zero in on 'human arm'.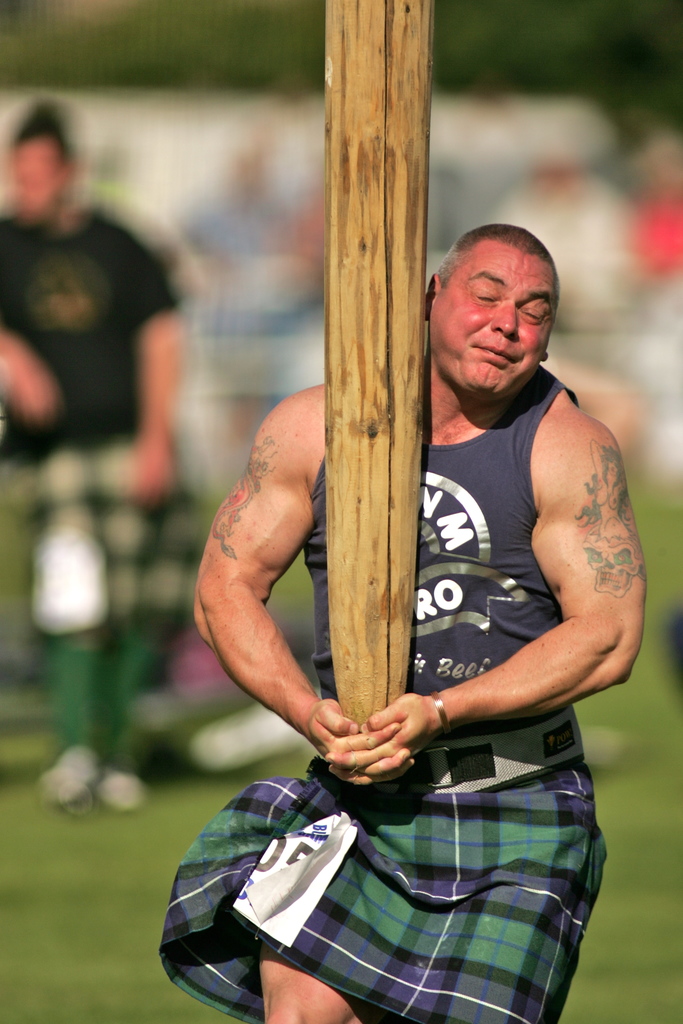
Zeroed in: Rect(1, 326, 64, 424).
